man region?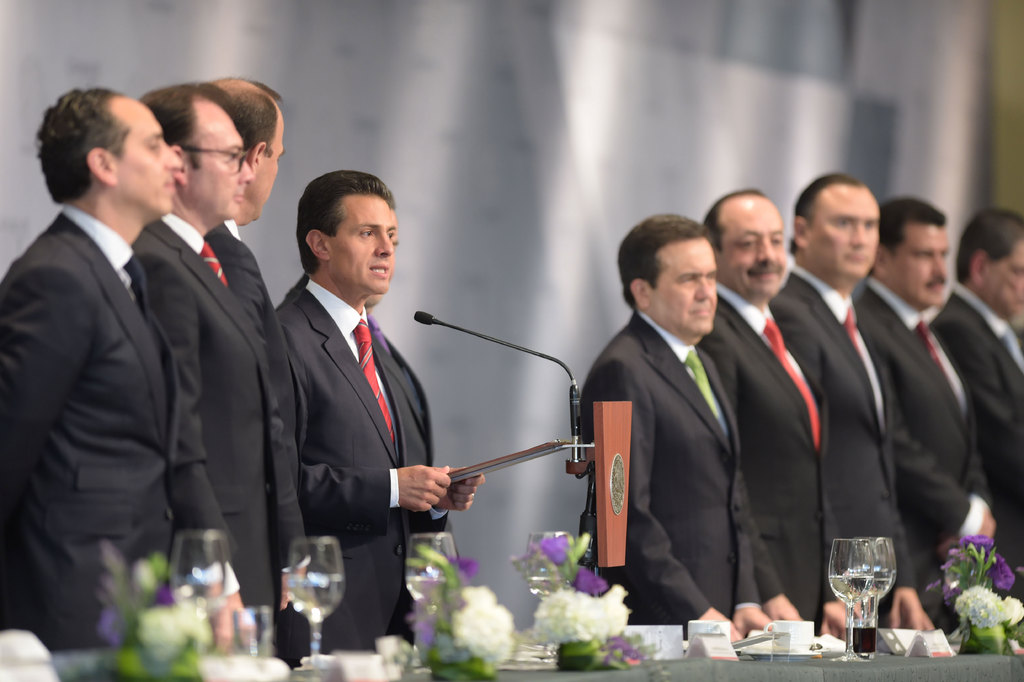
(580, 210, 770, 645)
